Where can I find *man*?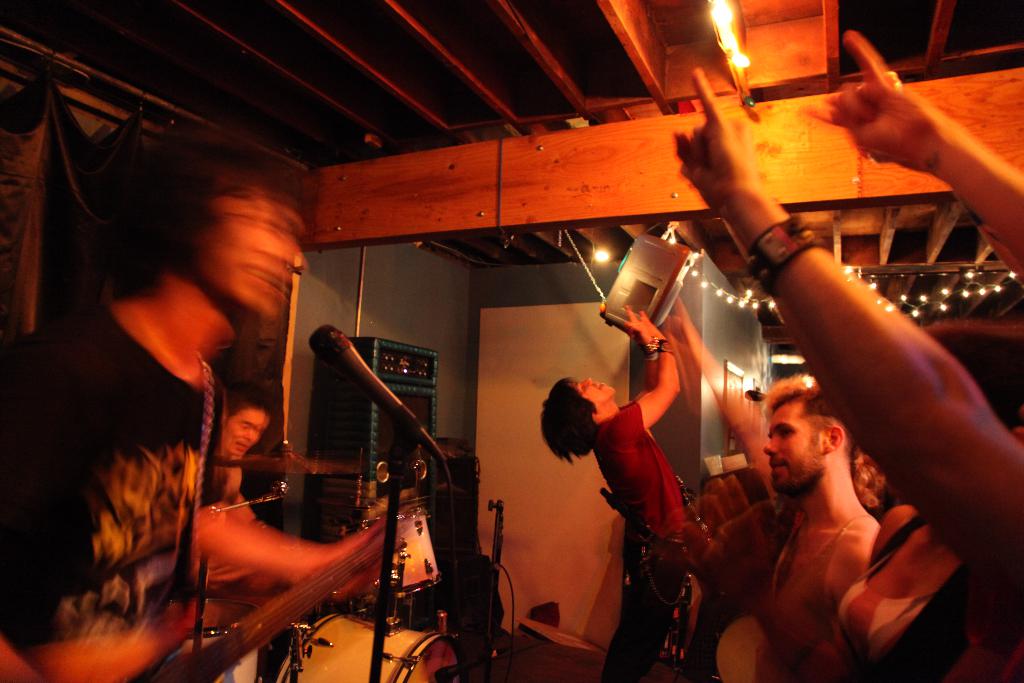
You can find it at [175, 387, 394, 682].
